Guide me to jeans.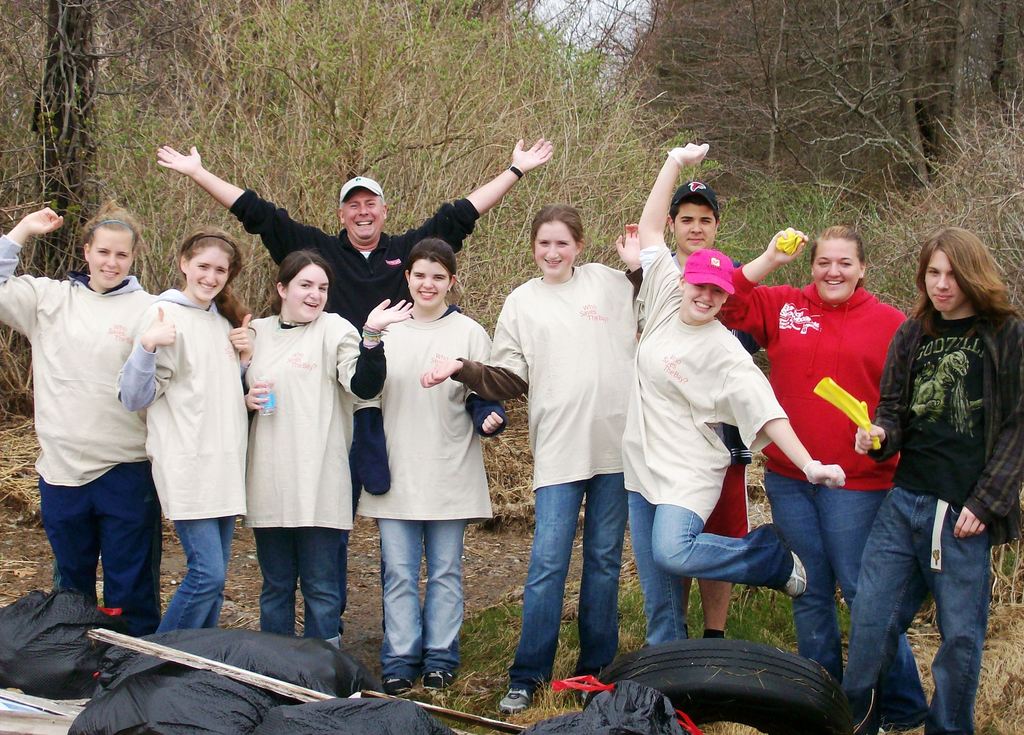
Guidance: [left=156, top=514, right=236, bottom=634].
